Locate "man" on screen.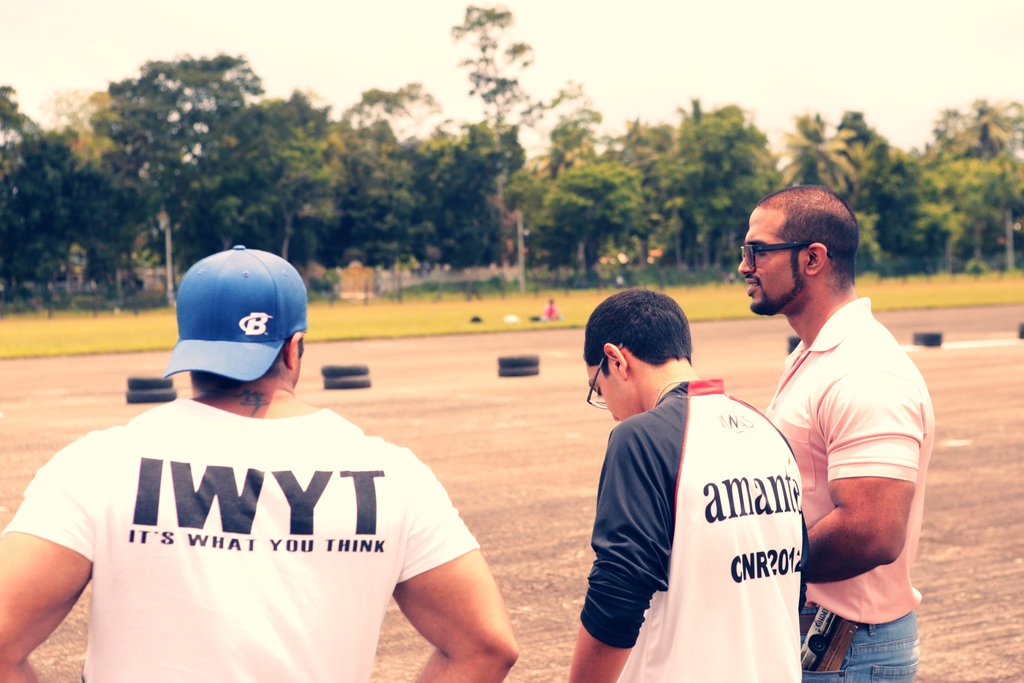
On screen at (0, 244, 527, 682).
